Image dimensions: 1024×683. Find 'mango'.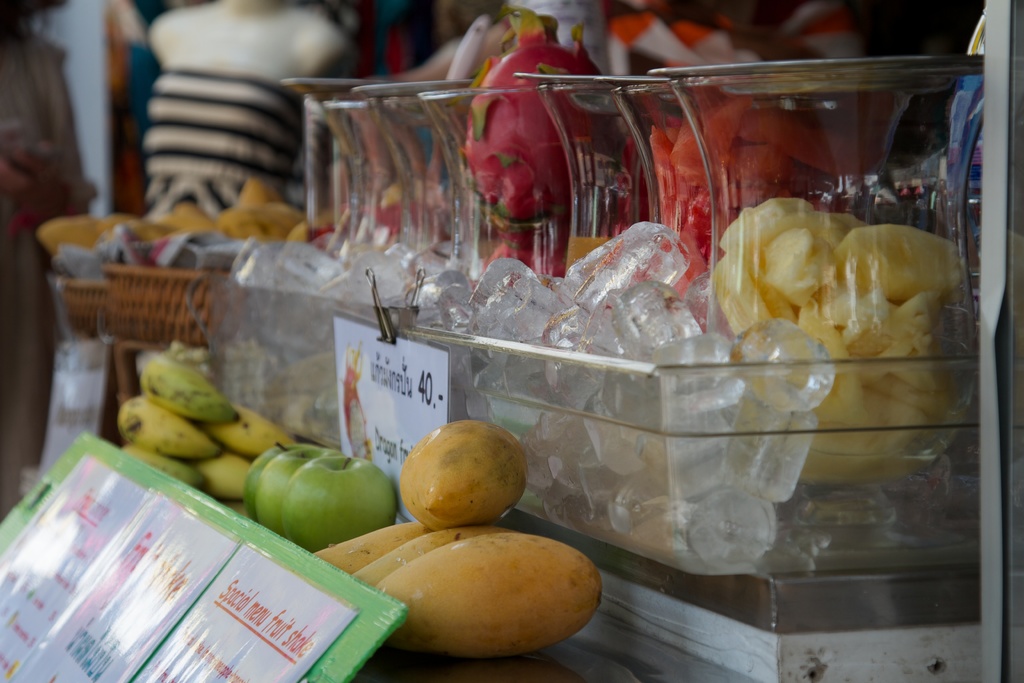
[x1=402, y1=425, x2=524, y2=548].
